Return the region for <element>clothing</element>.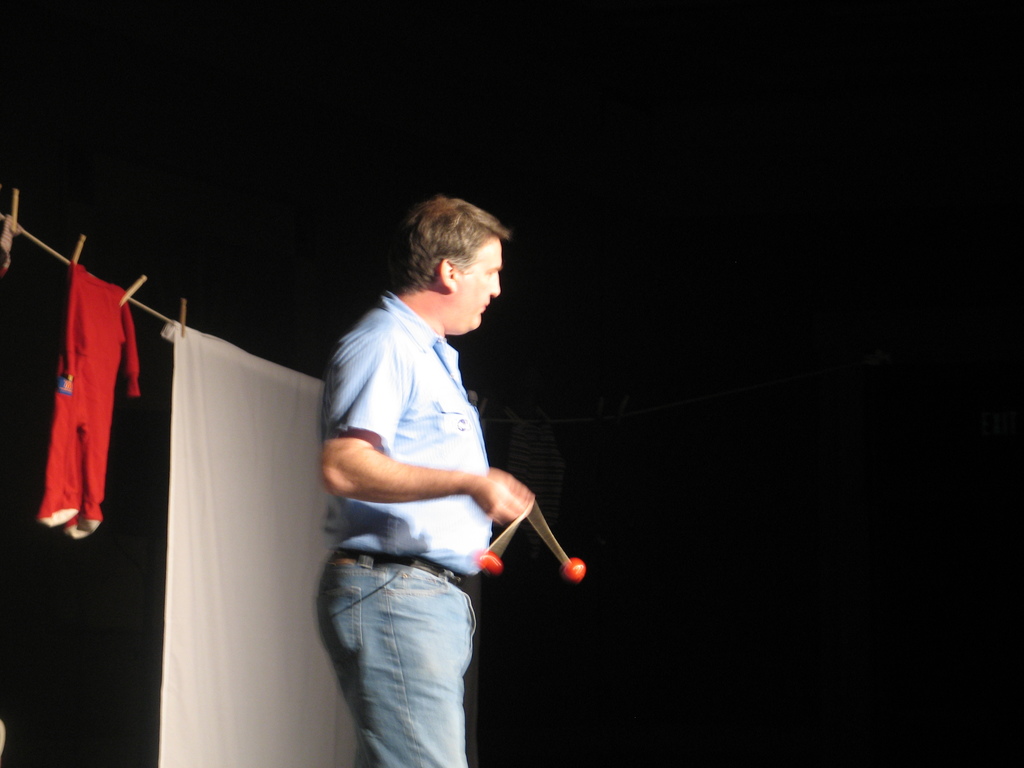
<box>35,257,145,535</box>.
